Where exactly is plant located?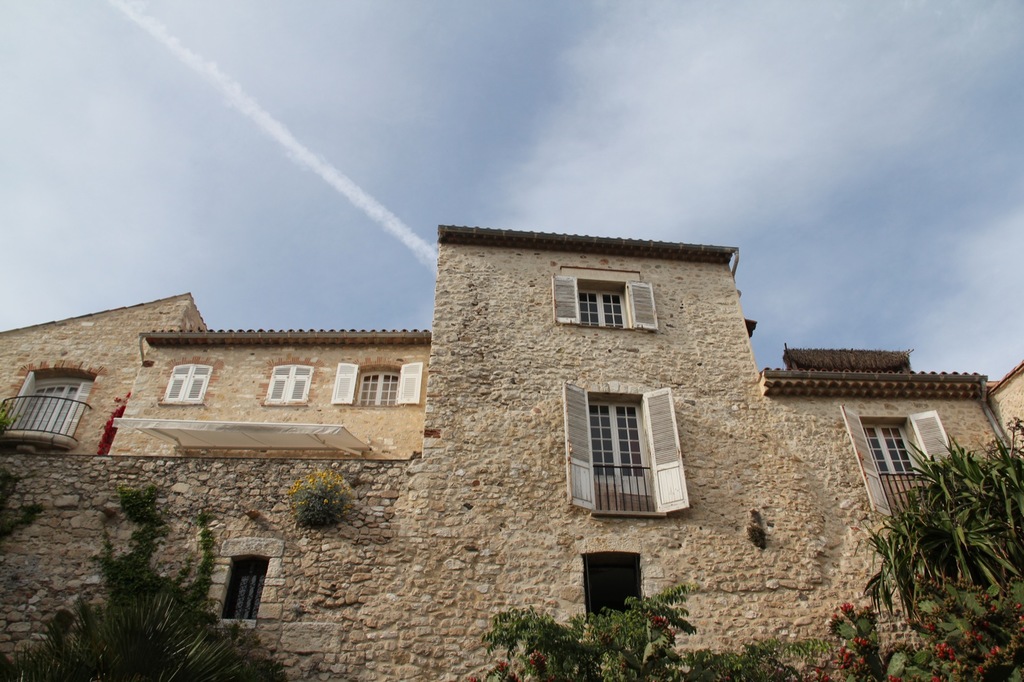
Its bounding box is (96, 388, 130, 456).
